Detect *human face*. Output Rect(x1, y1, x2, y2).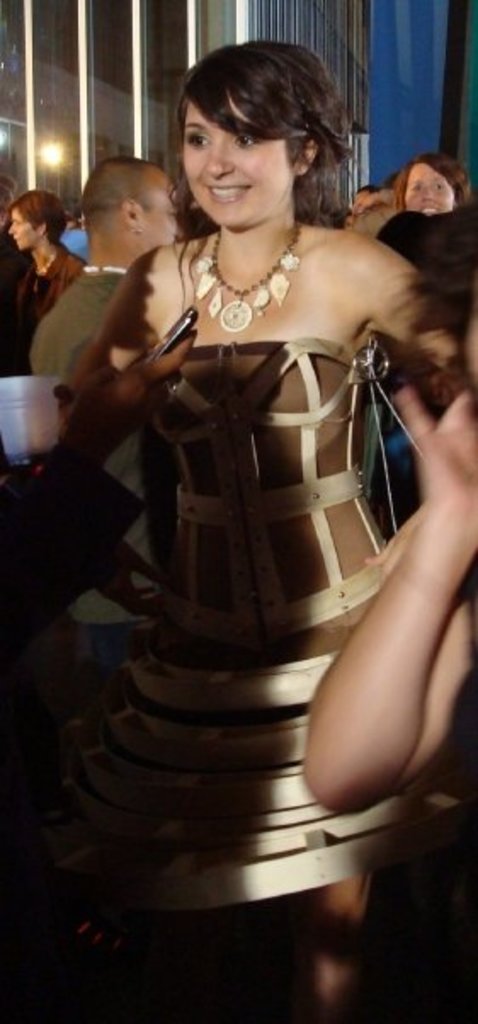
Rect(407, 163, 451, 214).
